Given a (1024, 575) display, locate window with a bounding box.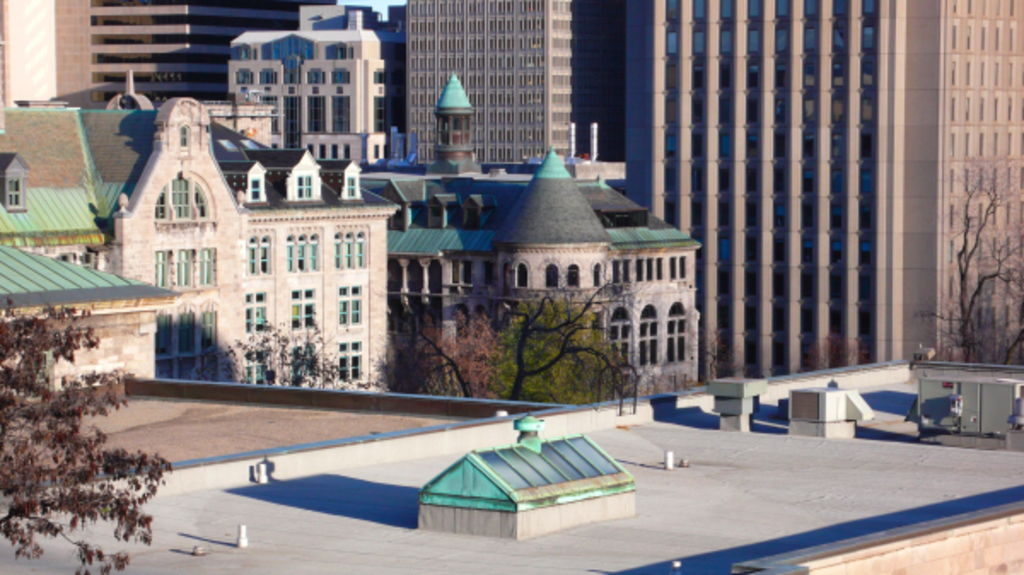
Located: locate(154, 247, 212, 285).
